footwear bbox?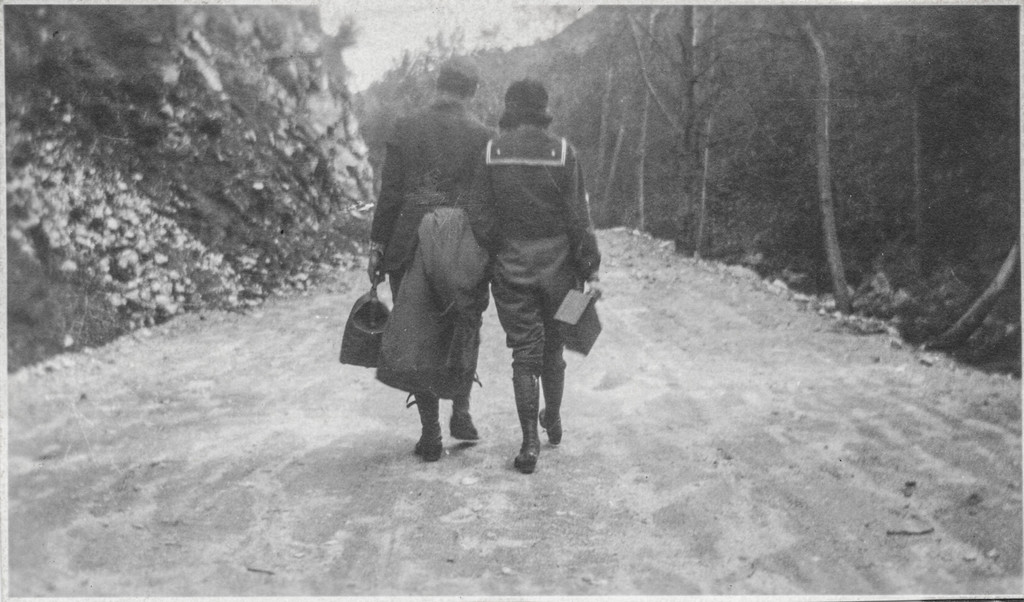
rect(511, 370, 540, 474)
